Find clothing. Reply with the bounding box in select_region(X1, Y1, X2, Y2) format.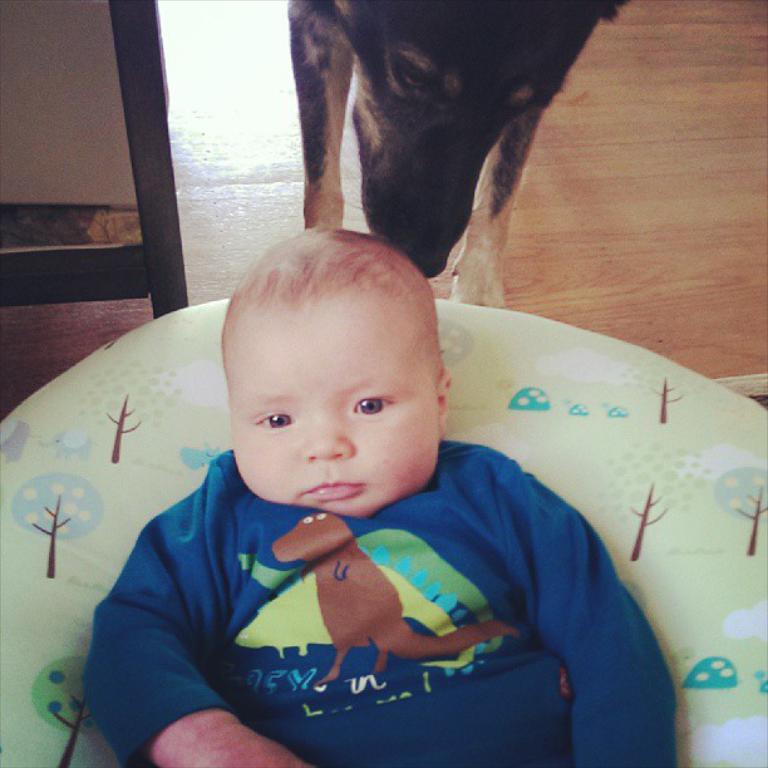
select_region(74, 425, 643, 745).
